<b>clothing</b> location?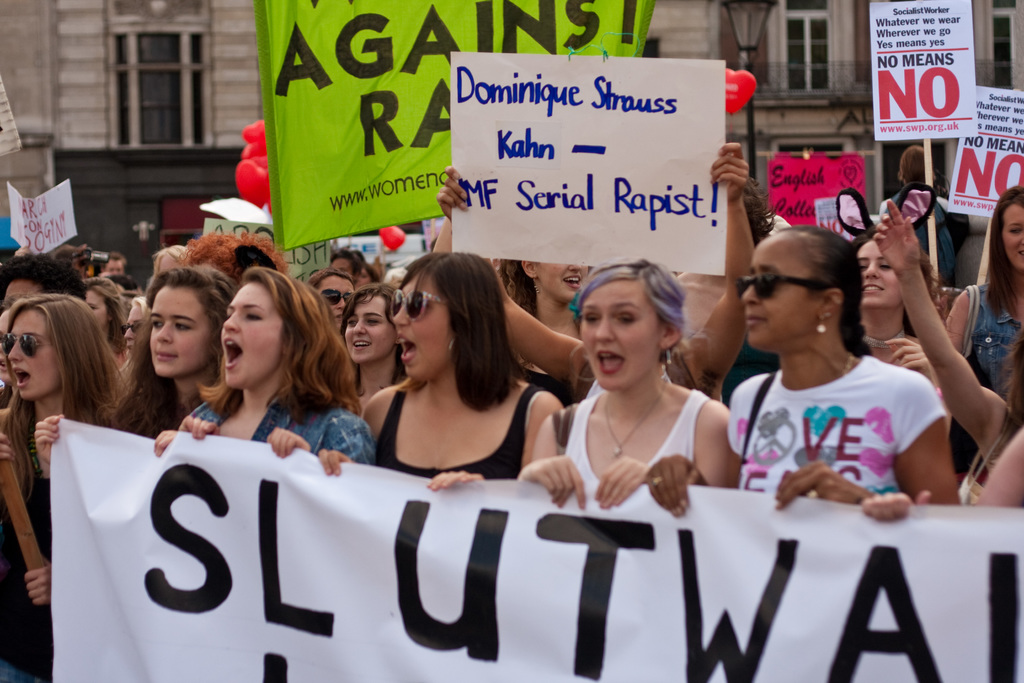
crop(732, 367, 953, 521)
